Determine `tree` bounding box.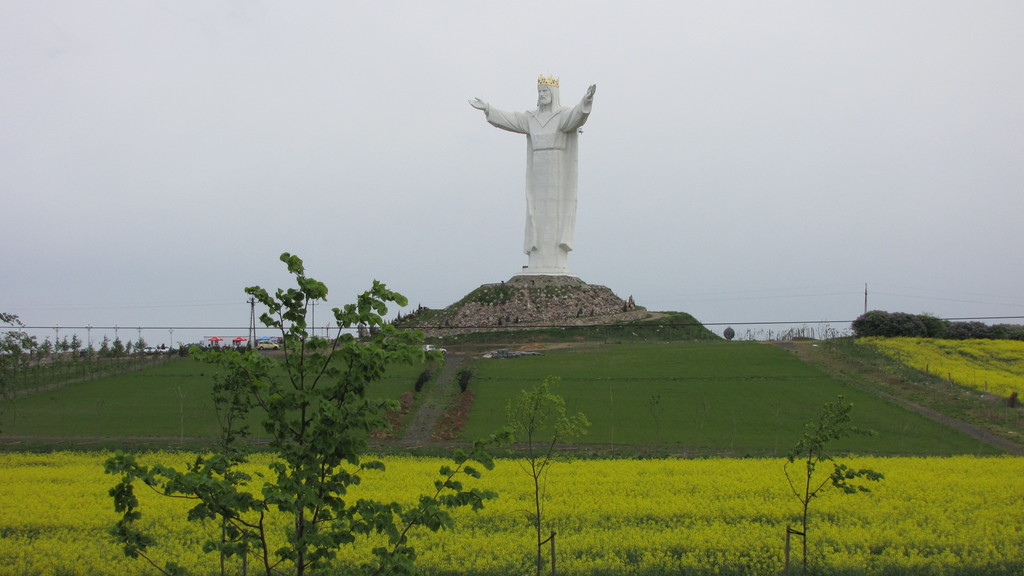
Determined: {"left": 99, "top": 253, "right": 591, "bottom": 575}.
